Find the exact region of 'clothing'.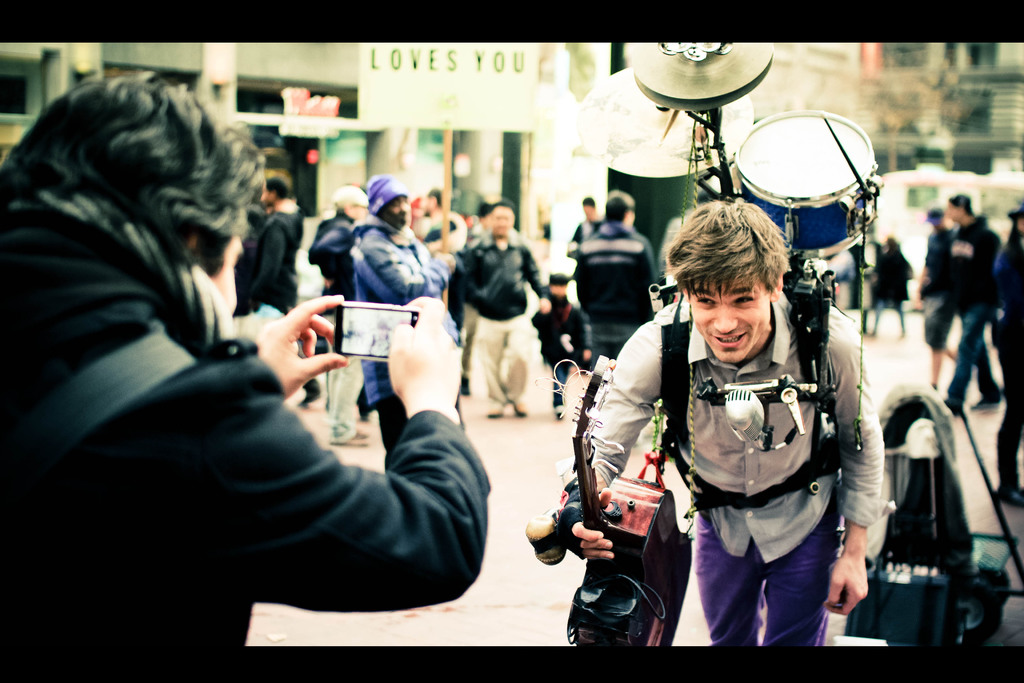
Exact region: locate(230, 194, 300, 340).
